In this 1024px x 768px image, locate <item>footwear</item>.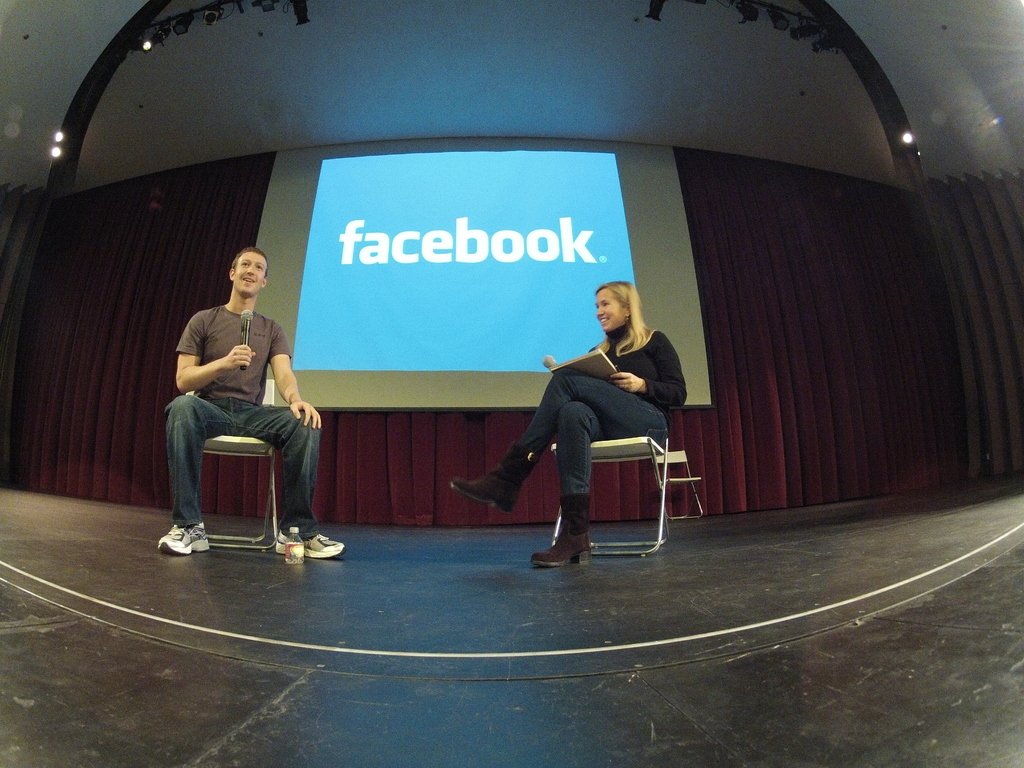
Bounding box: <box>448,440,541,516</box>.
